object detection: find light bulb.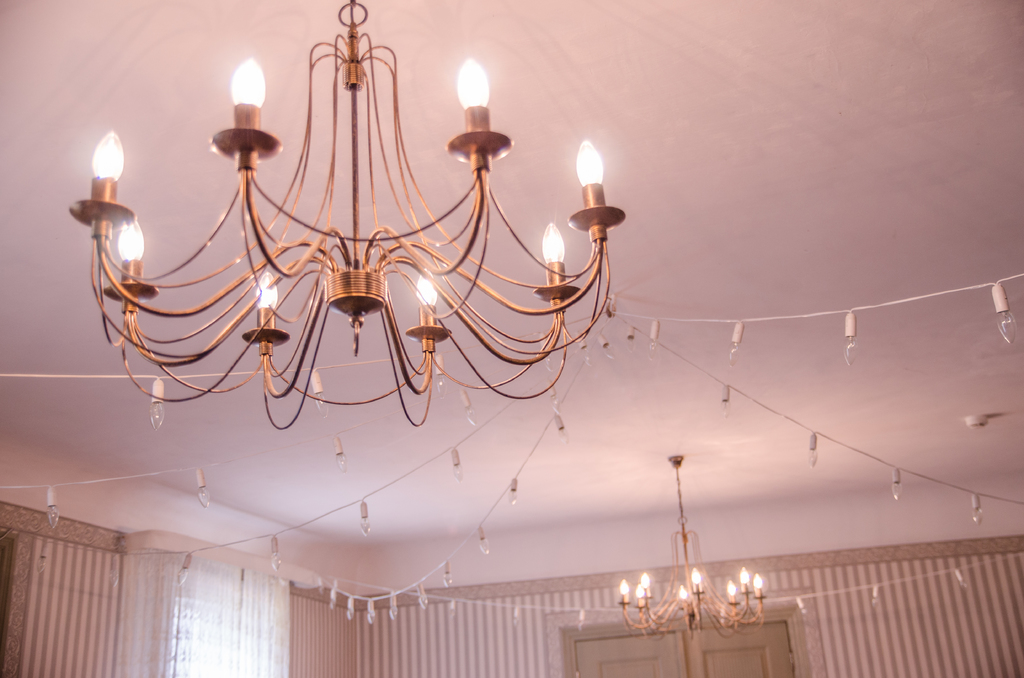
[x1=626, y1=323, x2=635, y2=355].
